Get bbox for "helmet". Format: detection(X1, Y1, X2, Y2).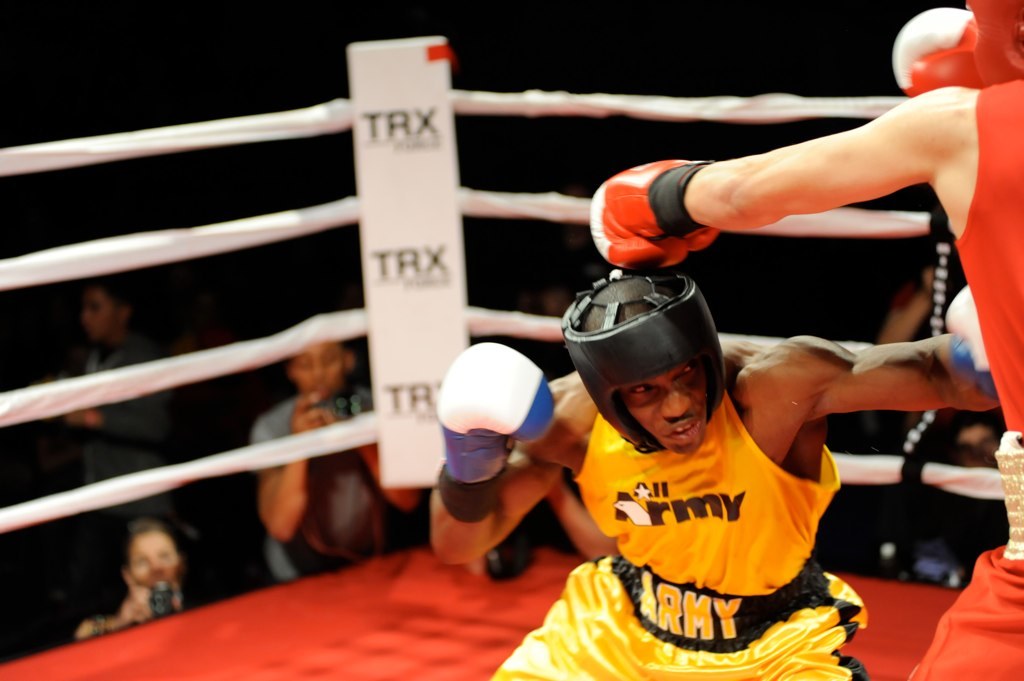
detection(970, 0, 1023, 83).
